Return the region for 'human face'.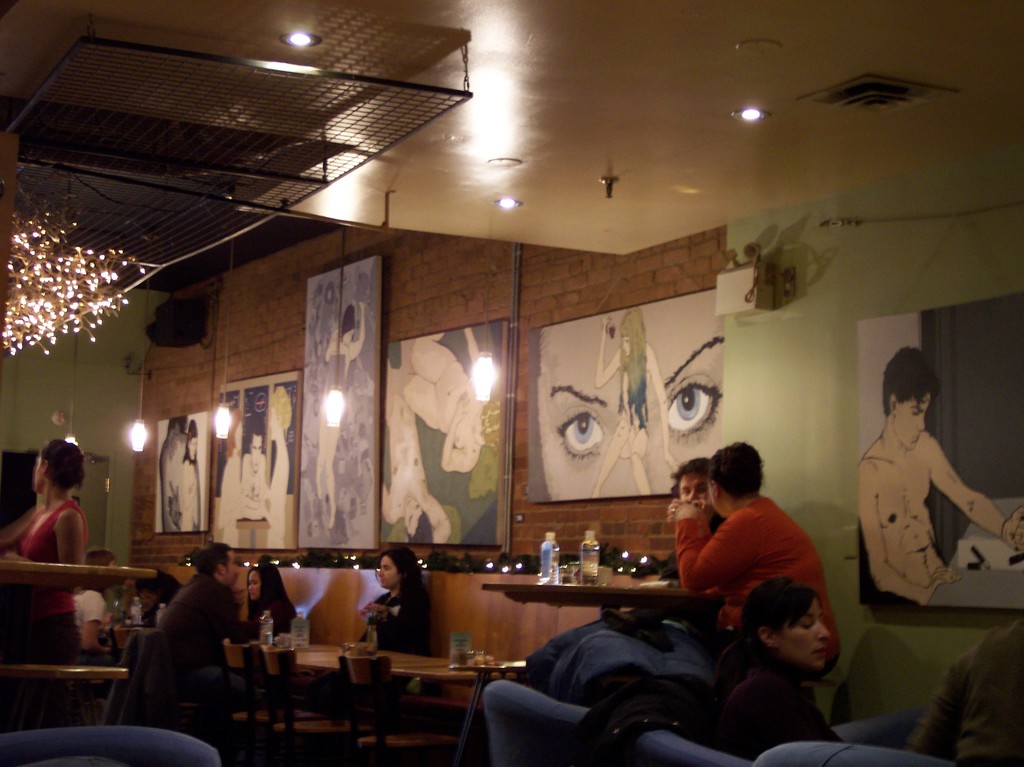
684,467,714,518.
